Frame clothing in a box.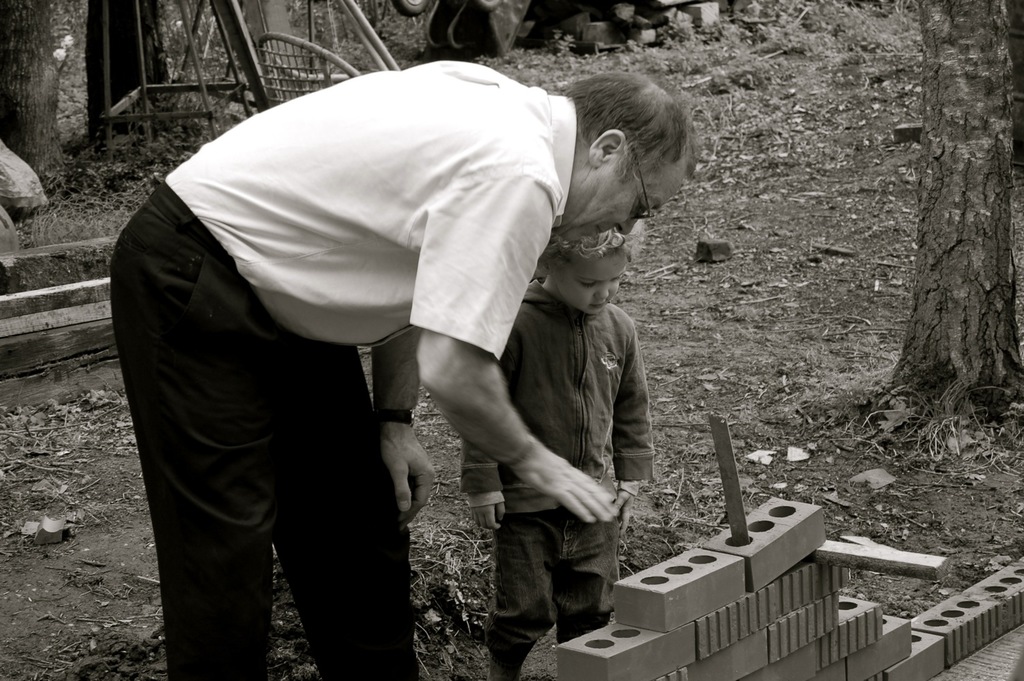
494/514/623/680.
